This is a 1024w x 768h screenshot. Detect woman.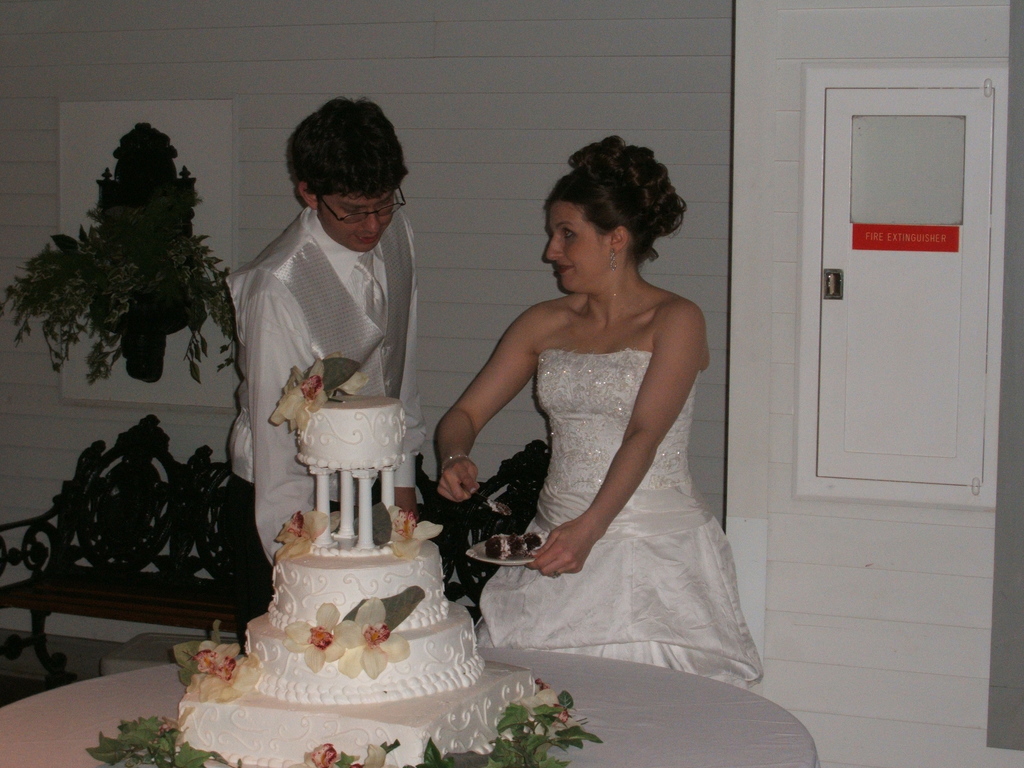
x1=425 y1=125 x2=770 y2=698.
